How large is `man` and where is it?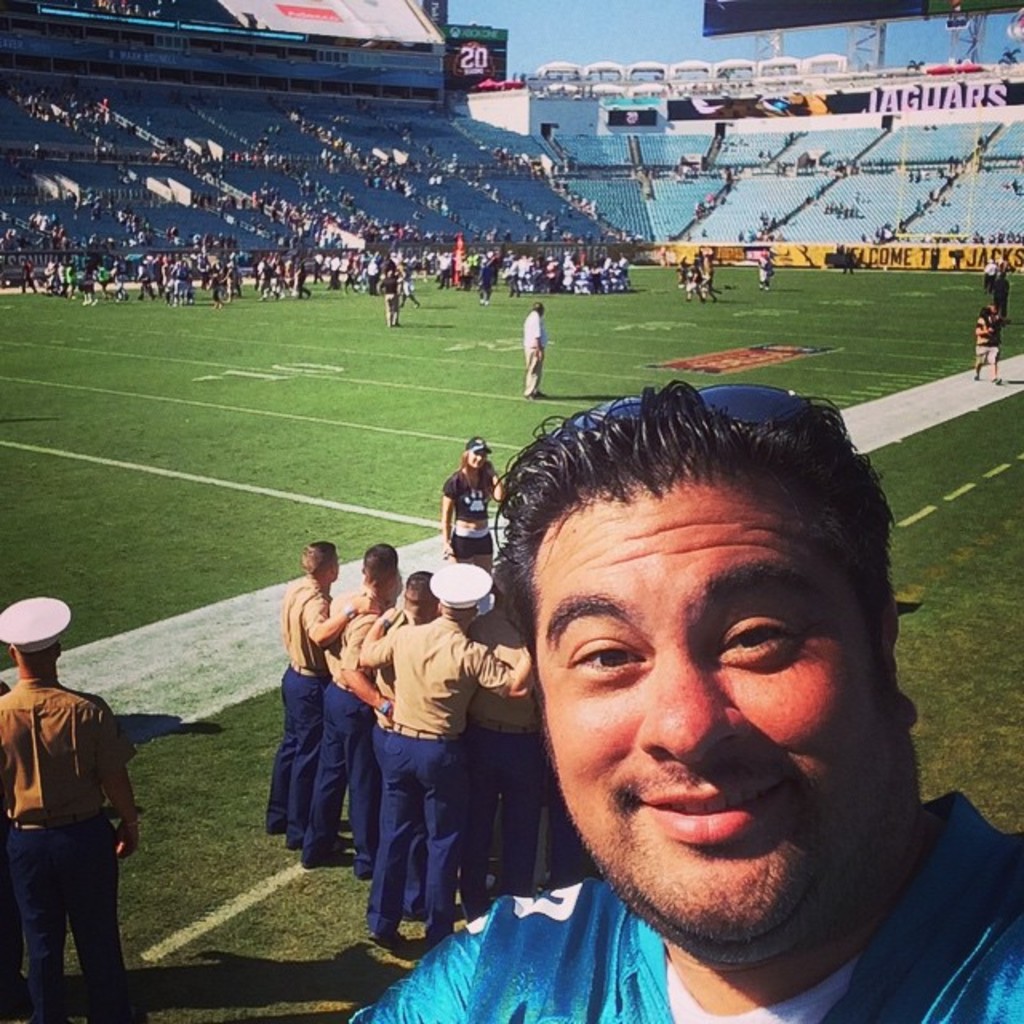
Bounding box: [522,298,547,392].
